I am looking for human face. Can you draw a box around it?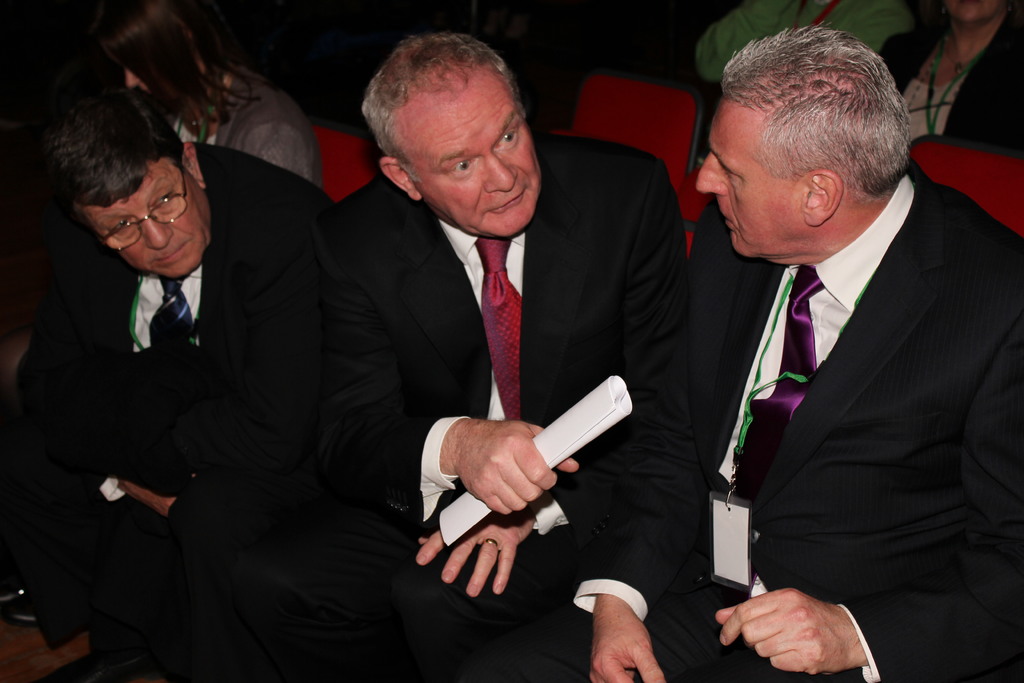
Sure, the bounding box is BBox(695, 104, 796, 256).
